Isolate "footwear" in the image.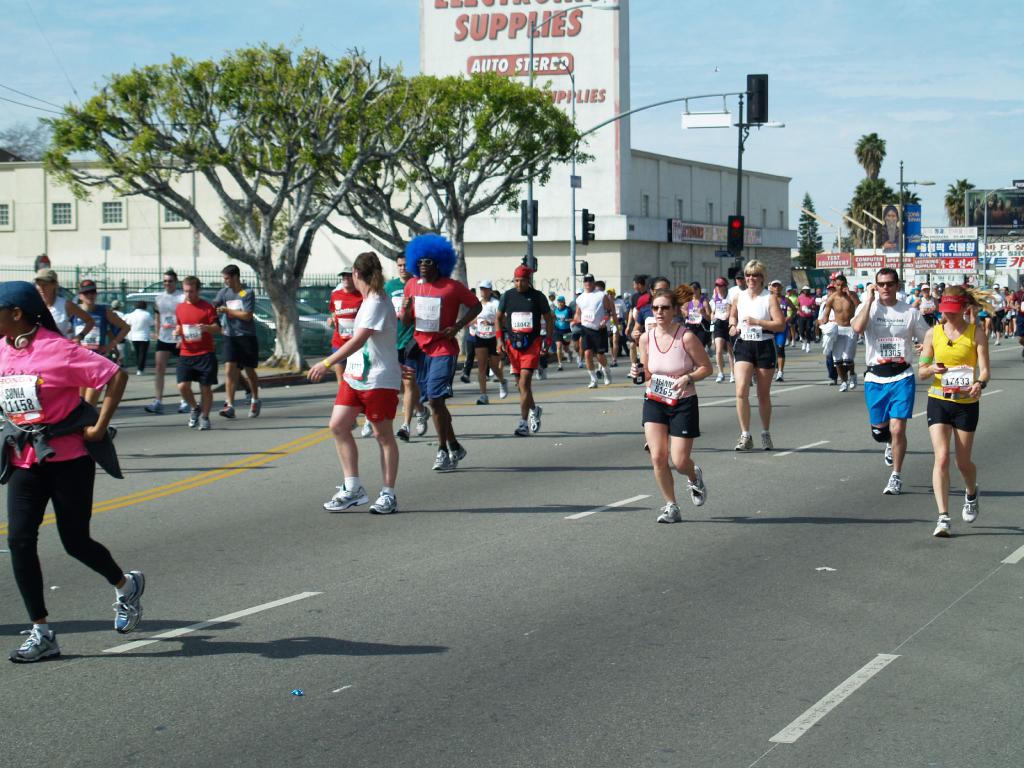
Isolated region: box(477, 393, 493, 405).
